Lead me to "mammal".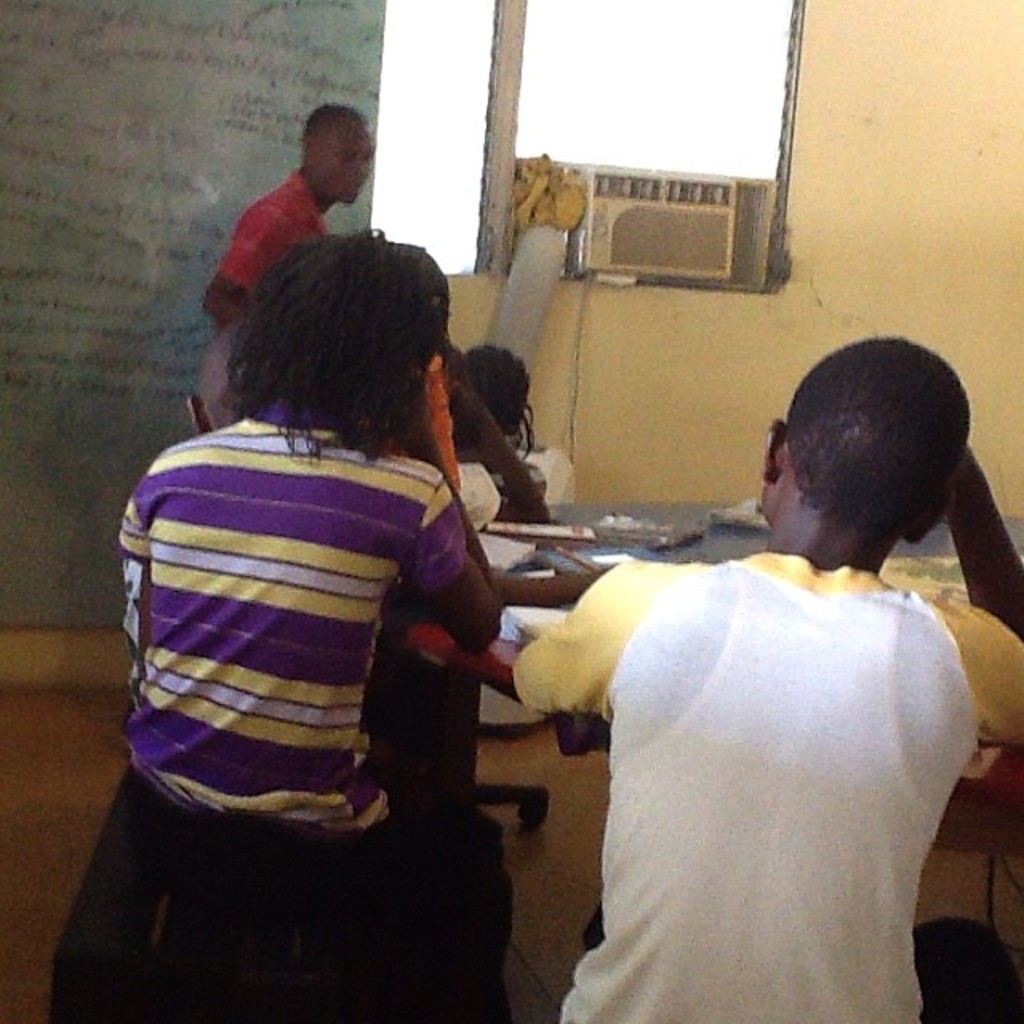
Lead to 32 234 507 1022.
